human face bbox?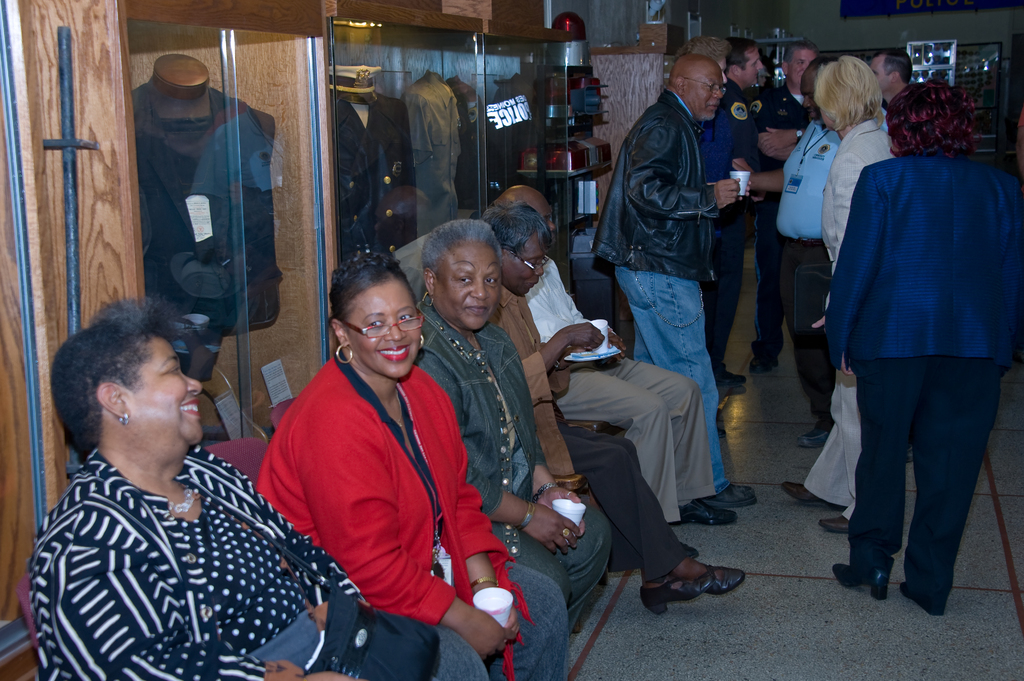
{"left": 689, "top": 67, "right": 725, "bottom": 122}
